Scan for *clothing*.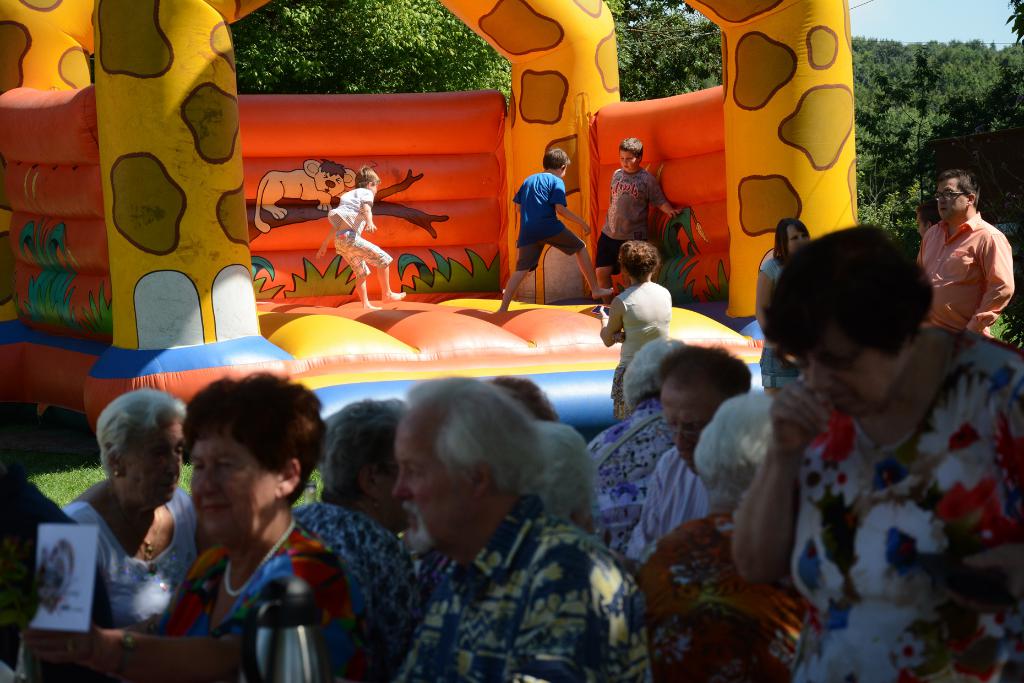
Scan result: left=324, top=189, right=399, bottom=279.
